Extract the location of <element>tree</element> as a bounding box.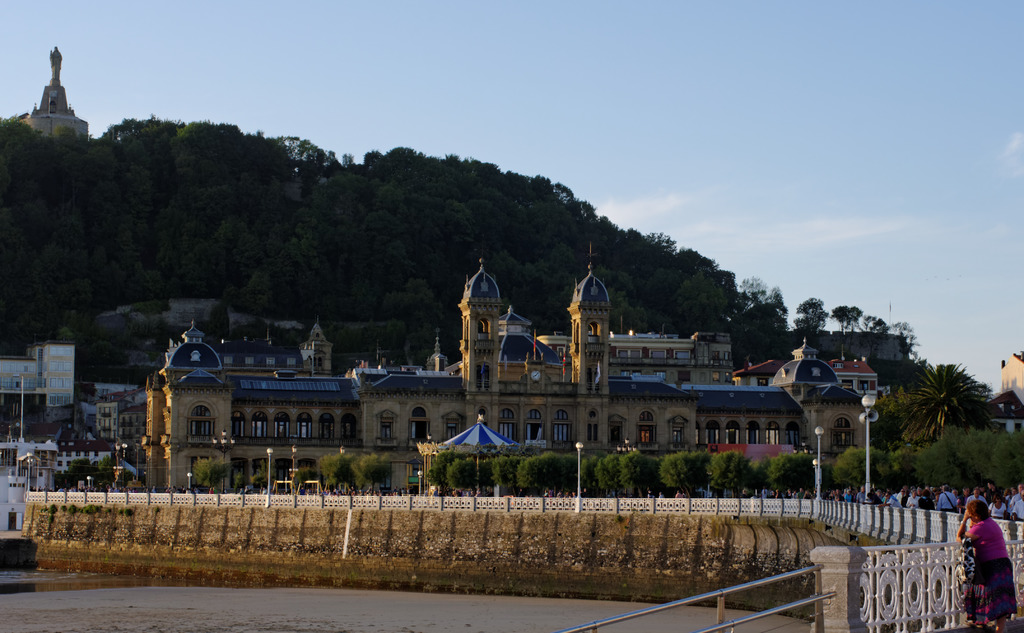
(x1=351, y1=451, x2=404, y2=497).
